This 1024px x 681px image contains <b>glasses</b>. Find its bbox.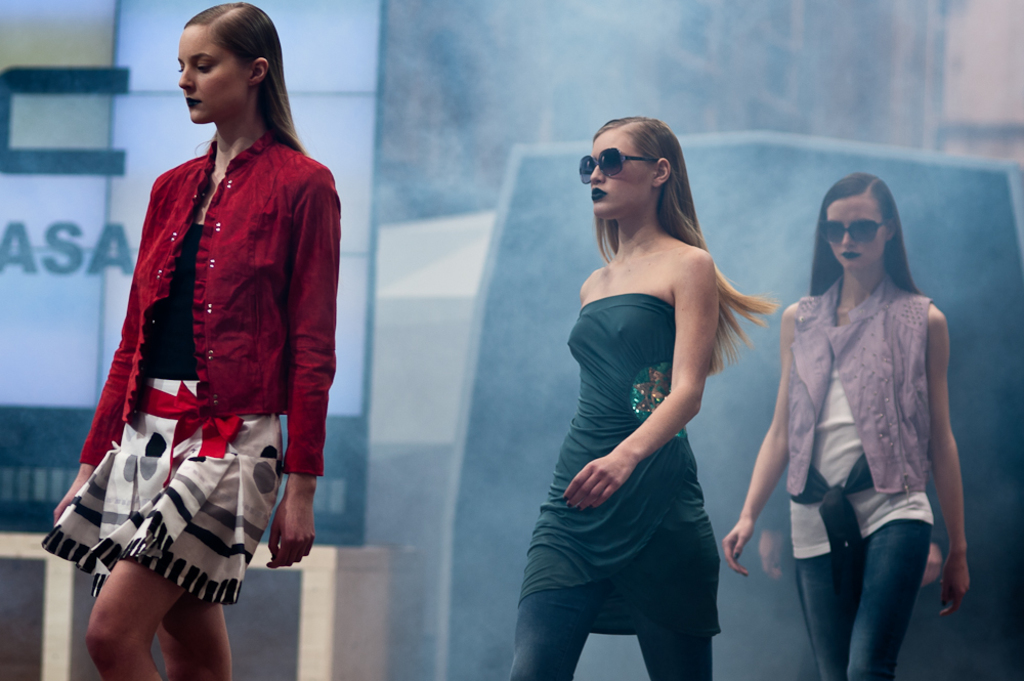
select_region(569, 152, 678, 181).
